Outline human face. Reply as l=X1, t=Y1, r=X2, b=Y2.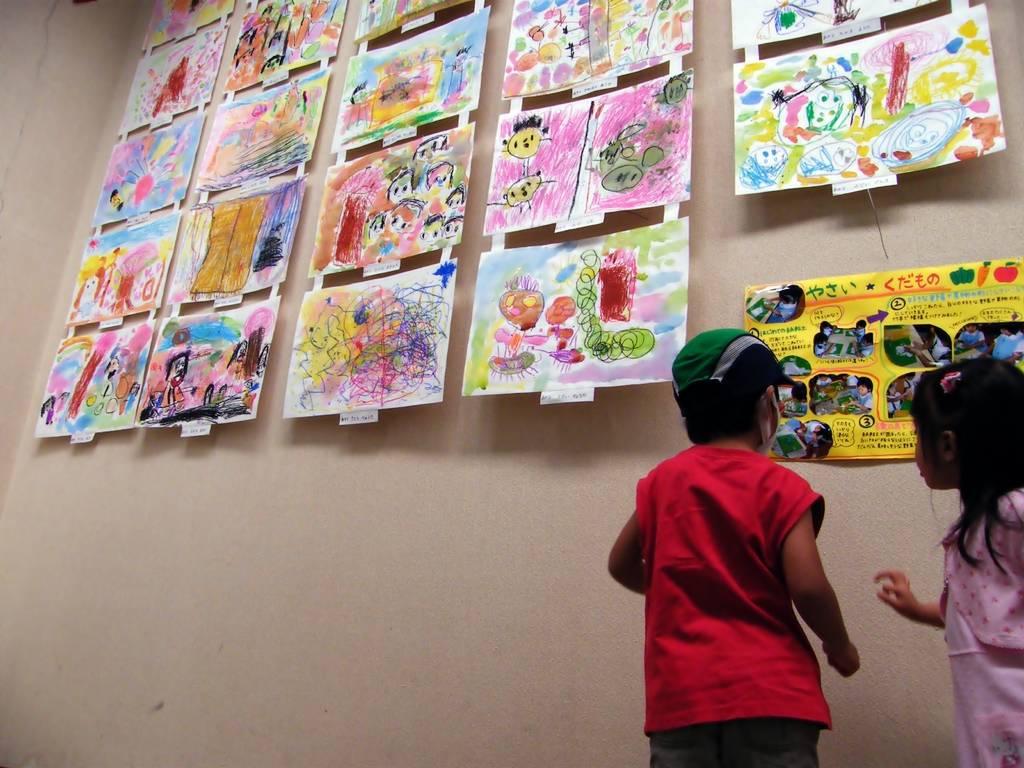
l=412, t=218, r=444, b=247.
